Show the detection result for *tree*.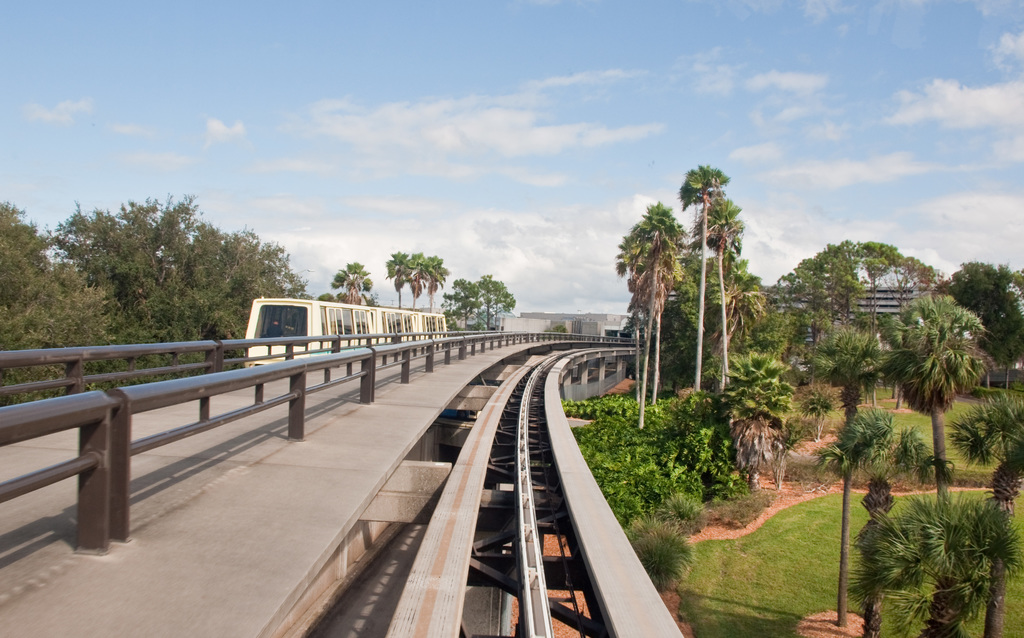
box=[766, 234, 942, 392].
